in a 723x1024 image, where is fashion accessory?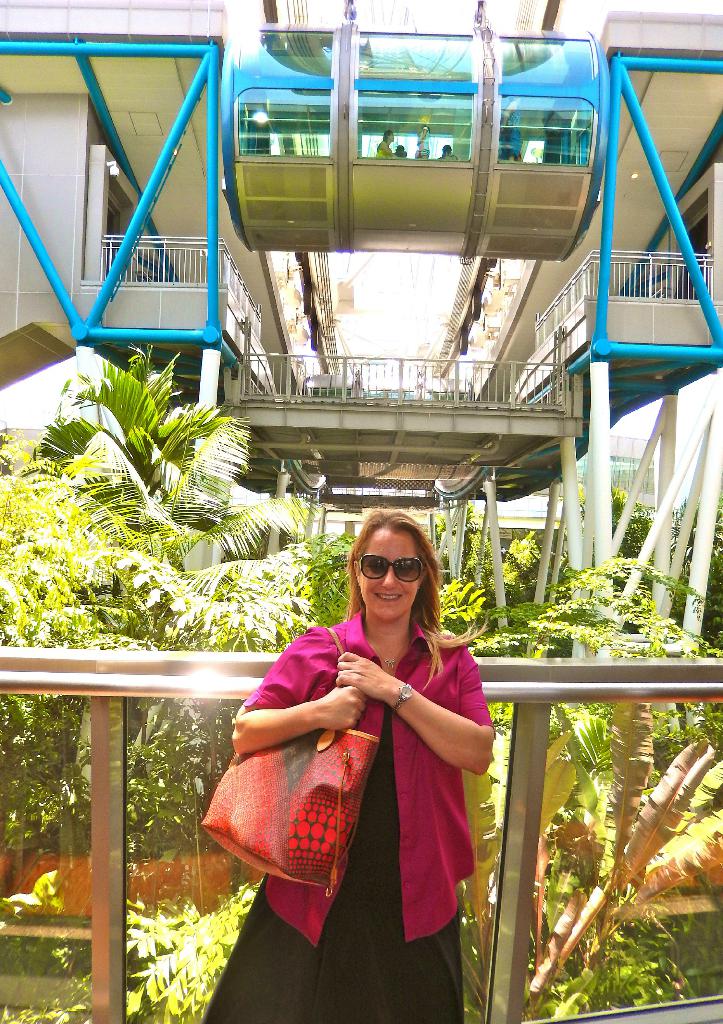
crop(390, 678, 412, 715).
